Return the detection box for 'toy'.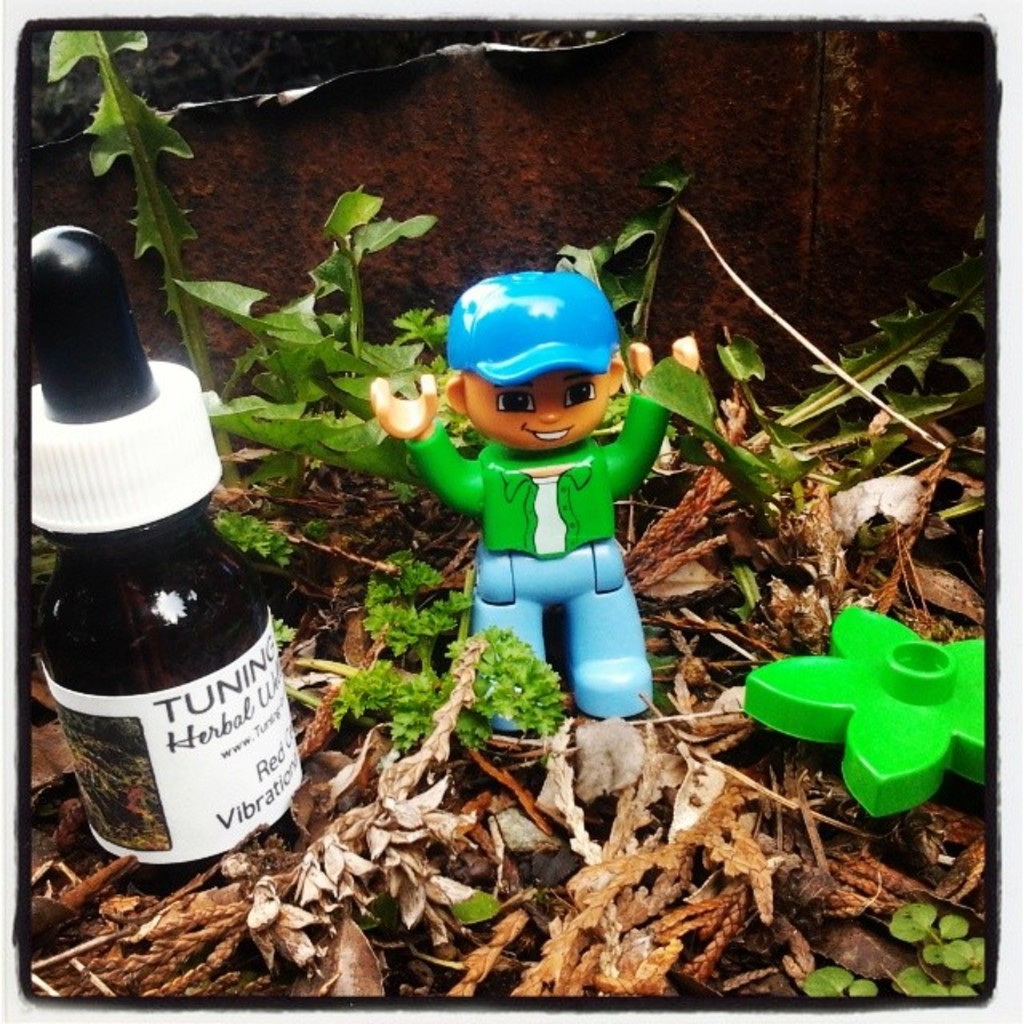
{"left": 354, "top": 253, "right": 685, "bottom": 726}.
